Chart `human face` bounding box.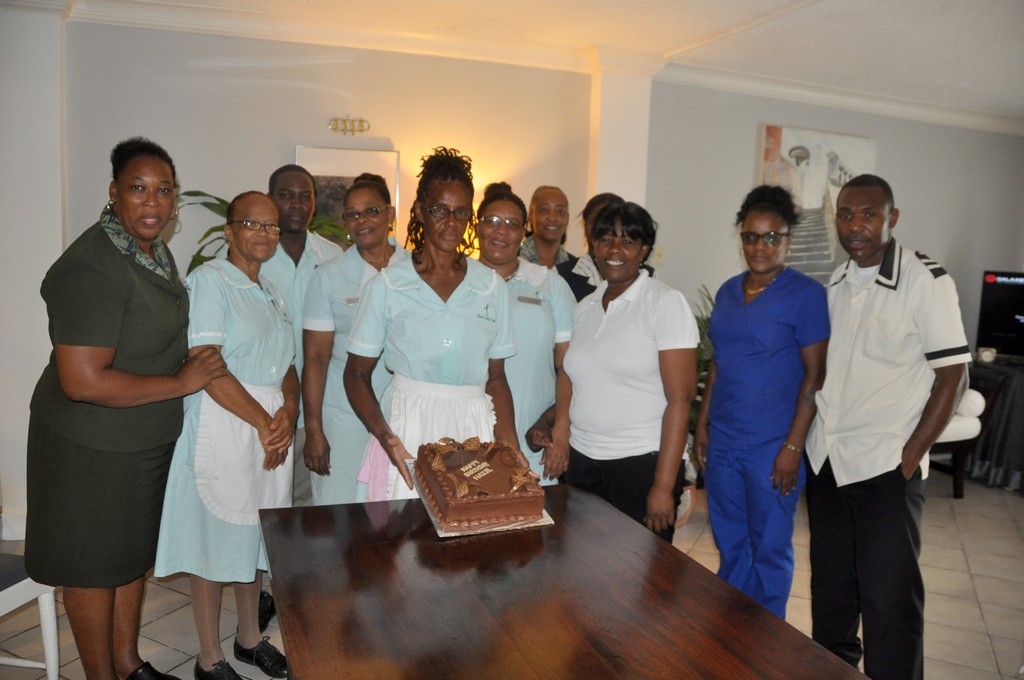
Charted: box(593, 219, 643, 284).
